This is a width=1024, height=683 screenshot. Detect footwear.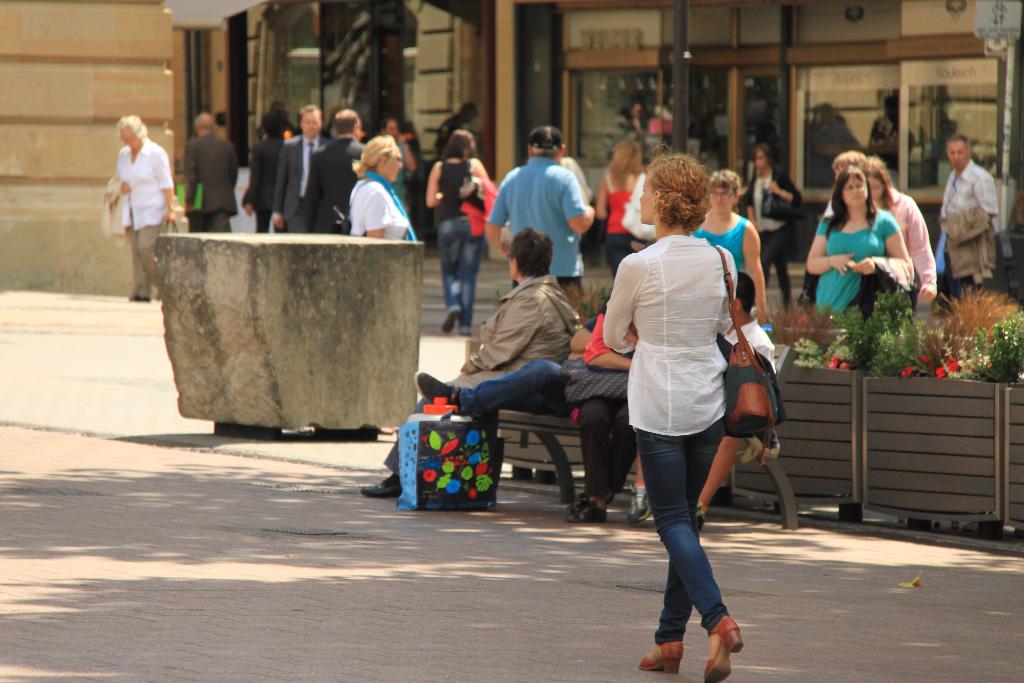
<bbox>639, 643, 682, 675</bbox>.
